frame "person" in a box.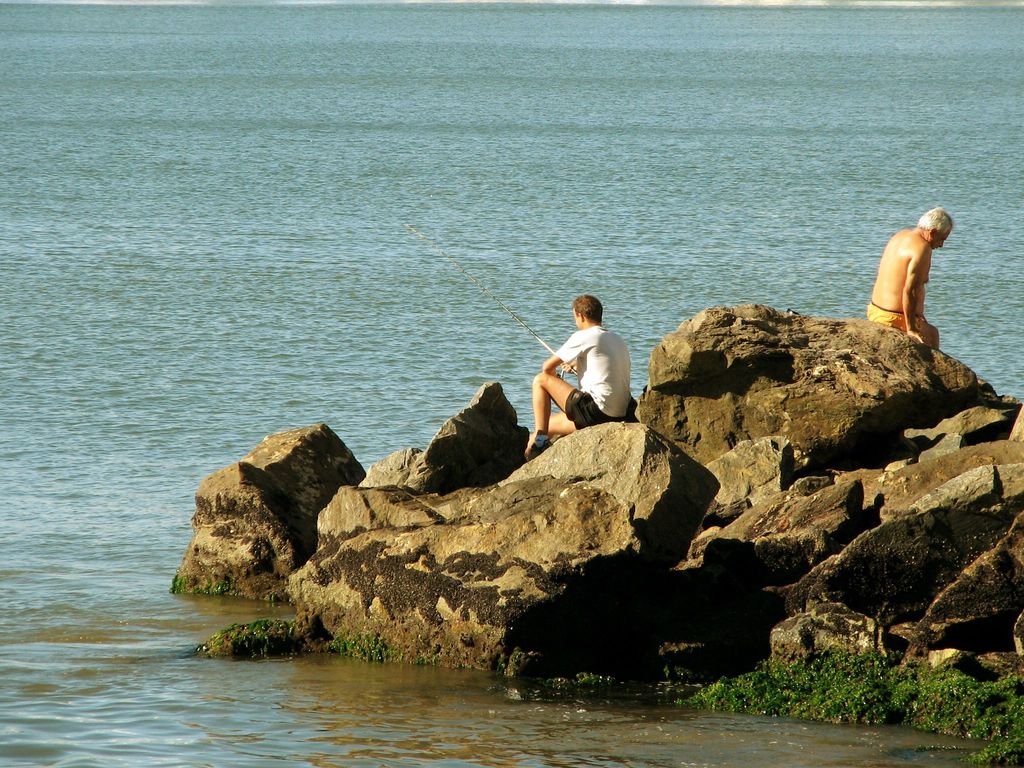
x1=545 y1=286 x2=631 y2=450.
